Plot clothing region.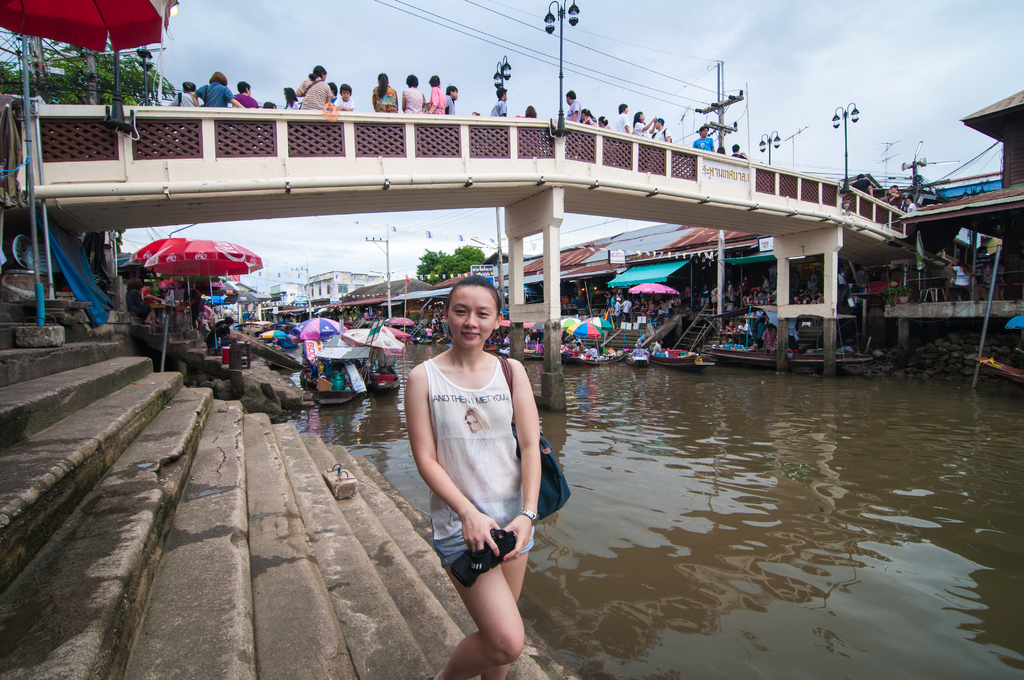
Plotted at [x1=166, y1=79, x2=204, y2=116].
